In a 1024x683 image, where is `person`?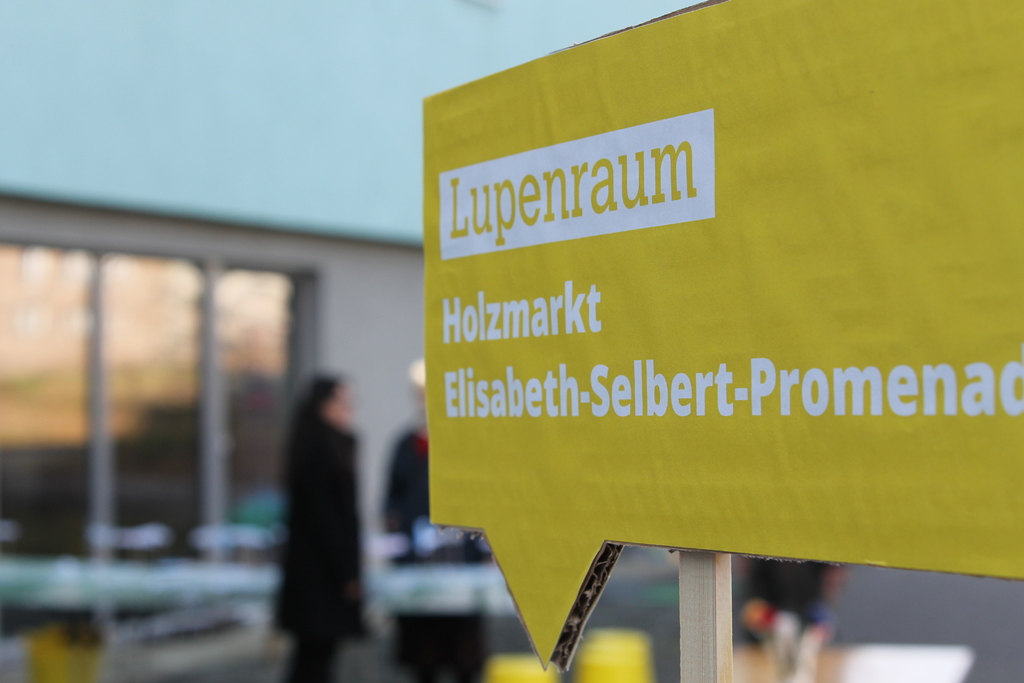
x1=746, y1=549, x2=852, y2=682.
